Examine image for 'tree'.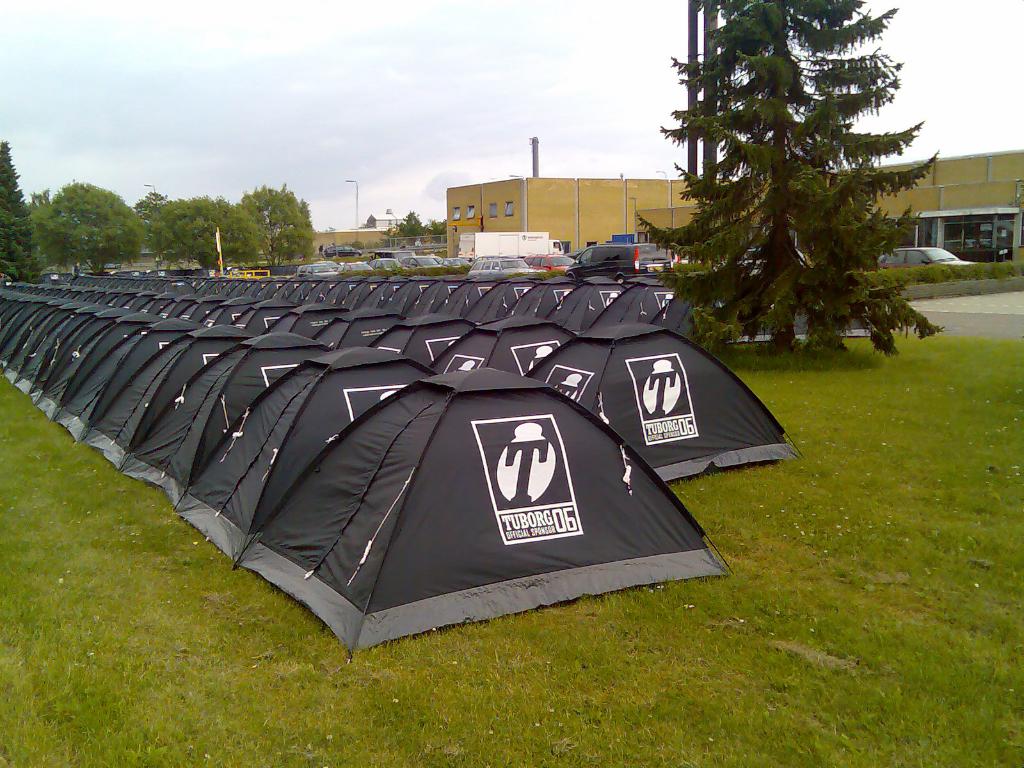
Examination result: <box>142,187,168,232</box>.
